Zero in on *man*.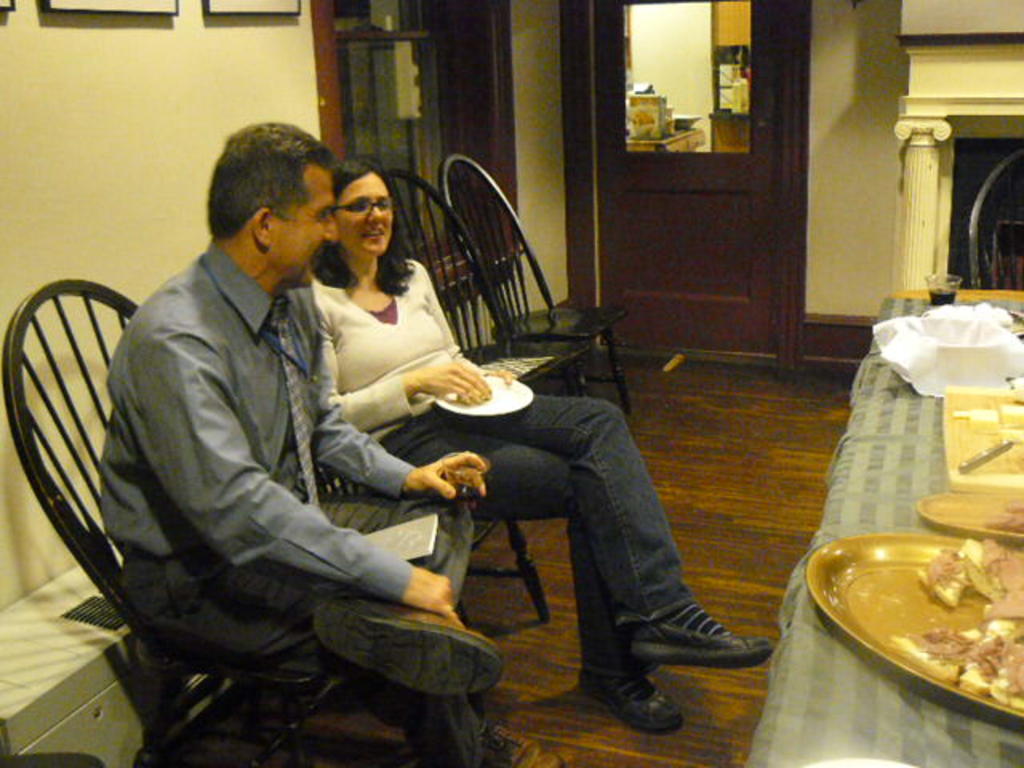
Zeroed in: region(54, 150, 525, 730).
